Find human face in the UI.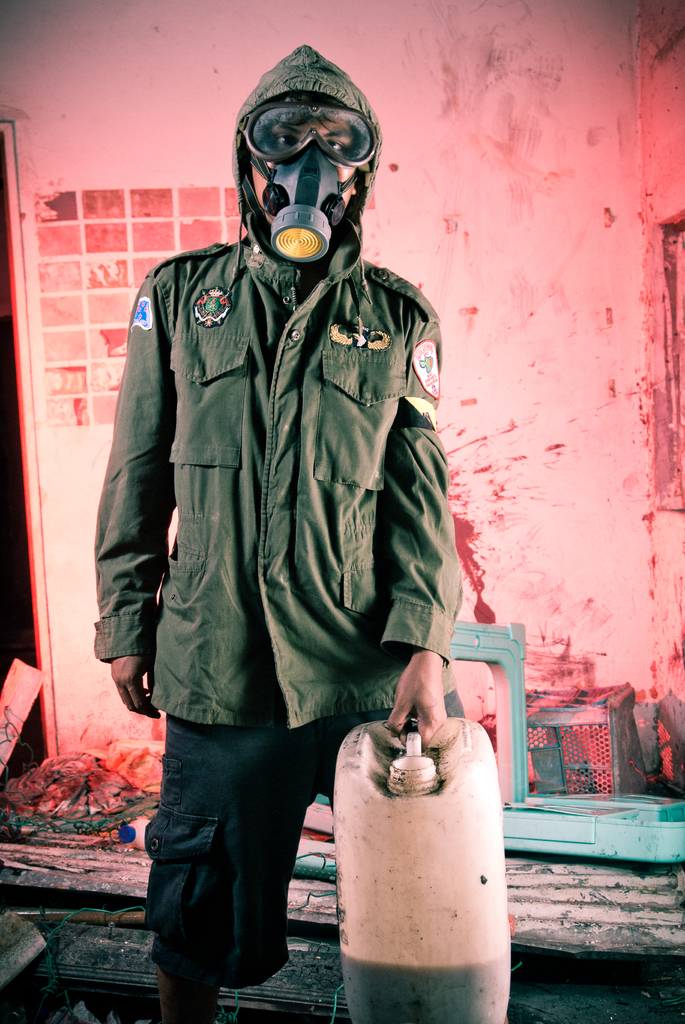
UI element at region(246, 108, 356, 218).
